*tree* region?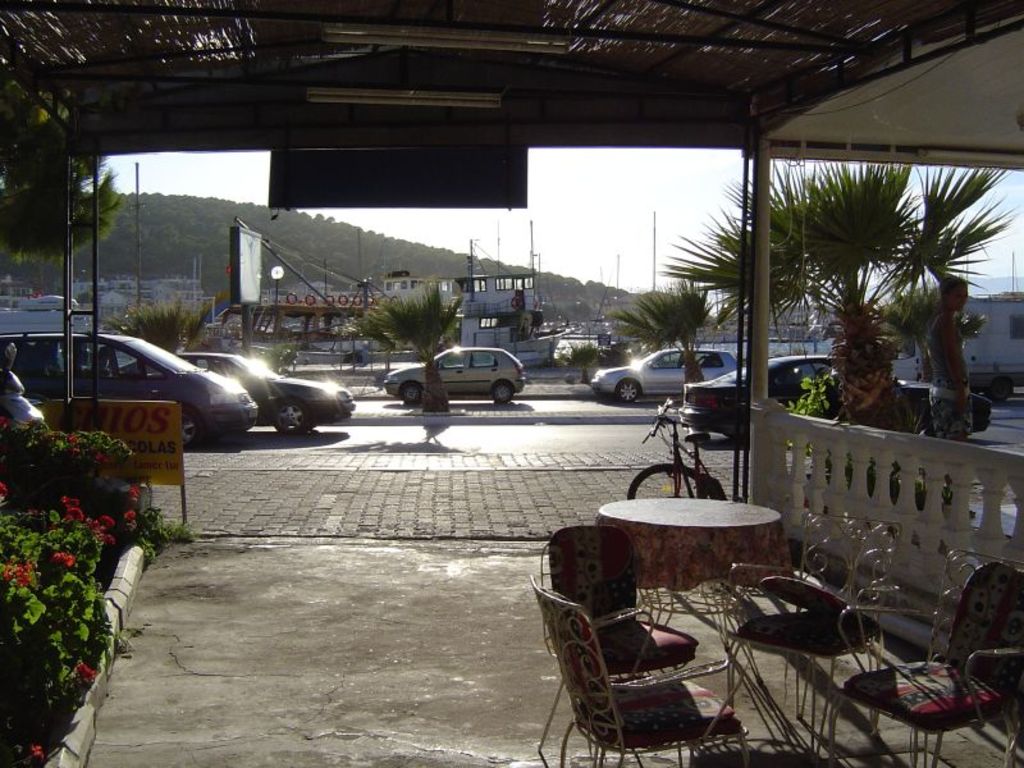
BBox(0, 99, 146, 283)
